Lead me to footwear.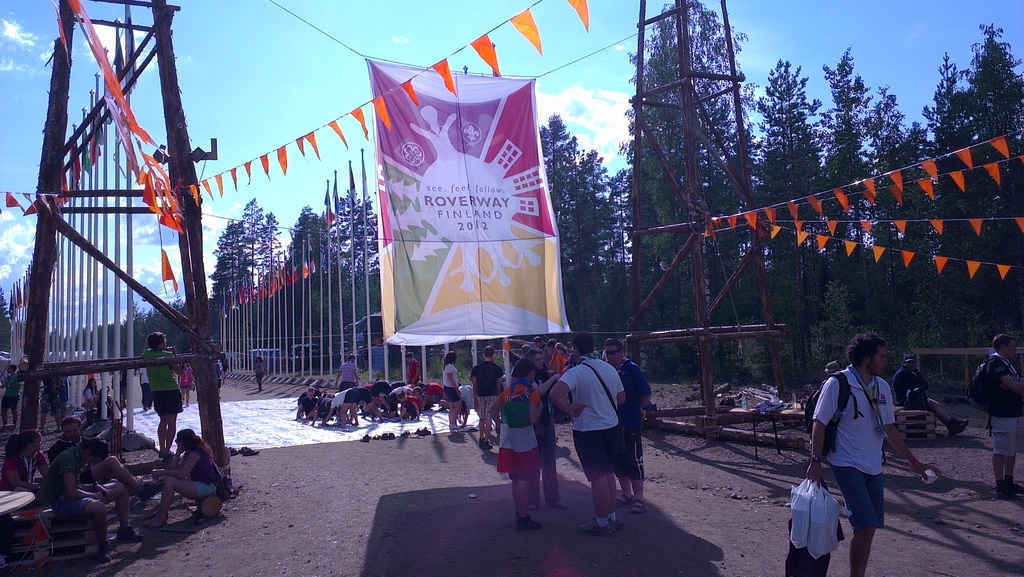
Lead to box=[380, 433, 401, 439].
